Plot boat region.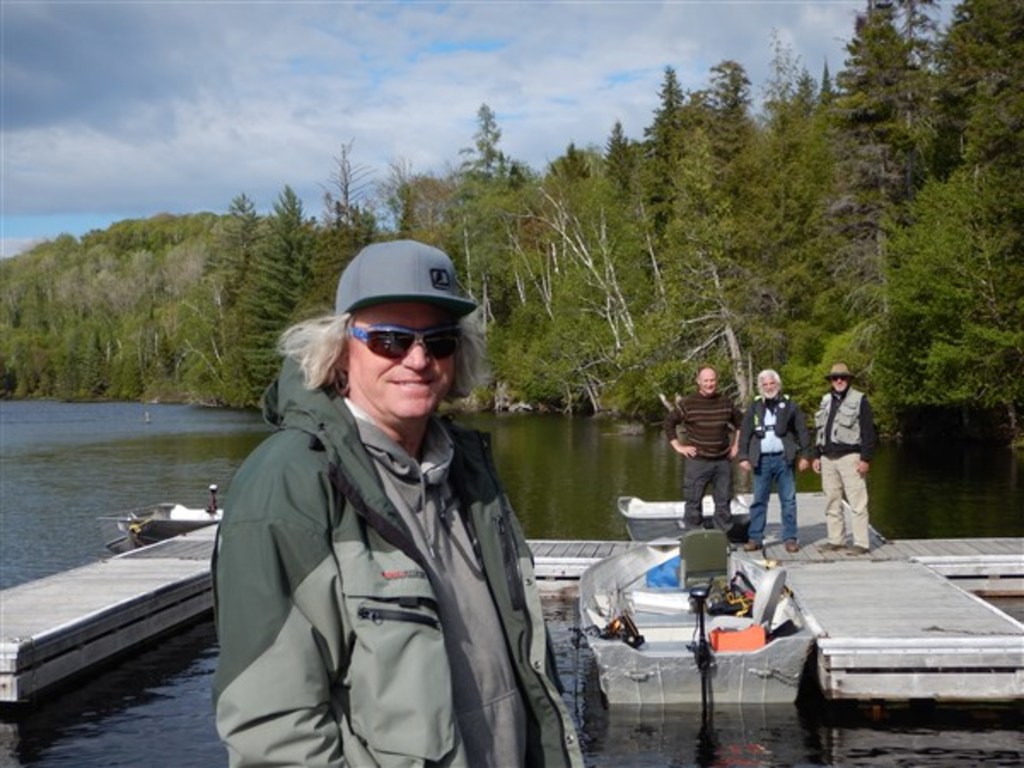
Plotted at [x1=568, y1=539, x2=819, y2=707].
